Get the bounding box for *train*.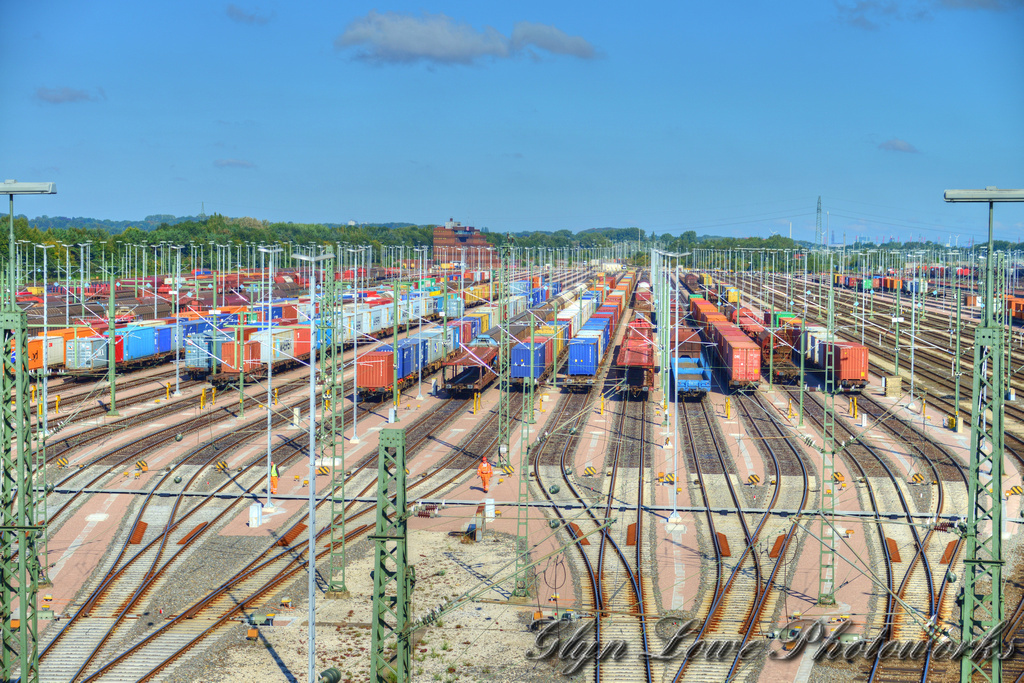
(615, 278, 658, 393).
